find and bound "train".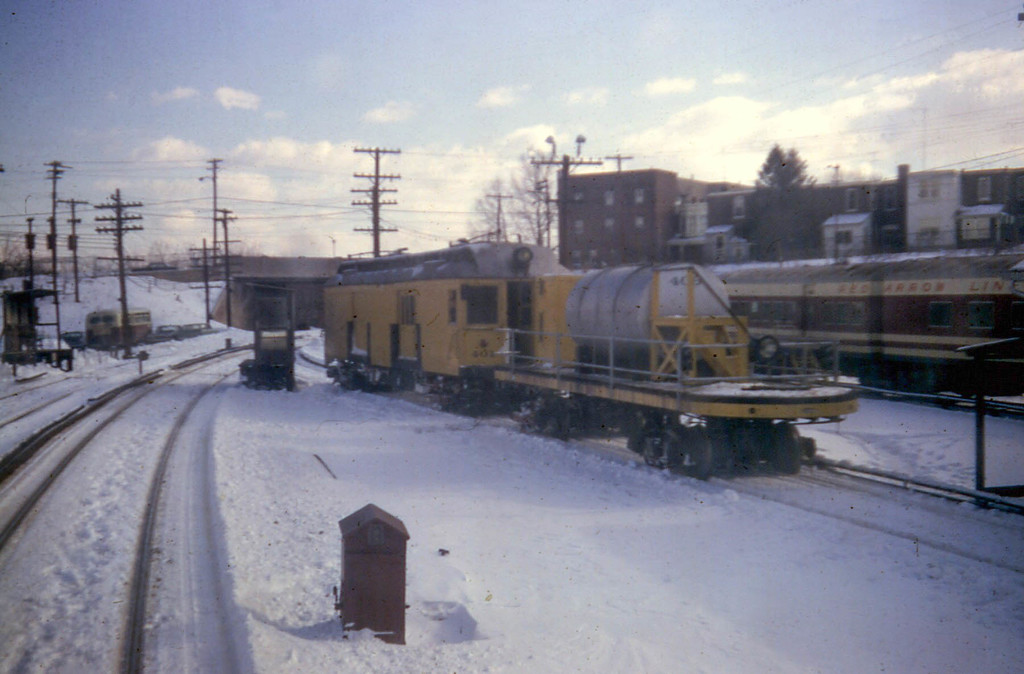
Bound: (326,241,852,473).
